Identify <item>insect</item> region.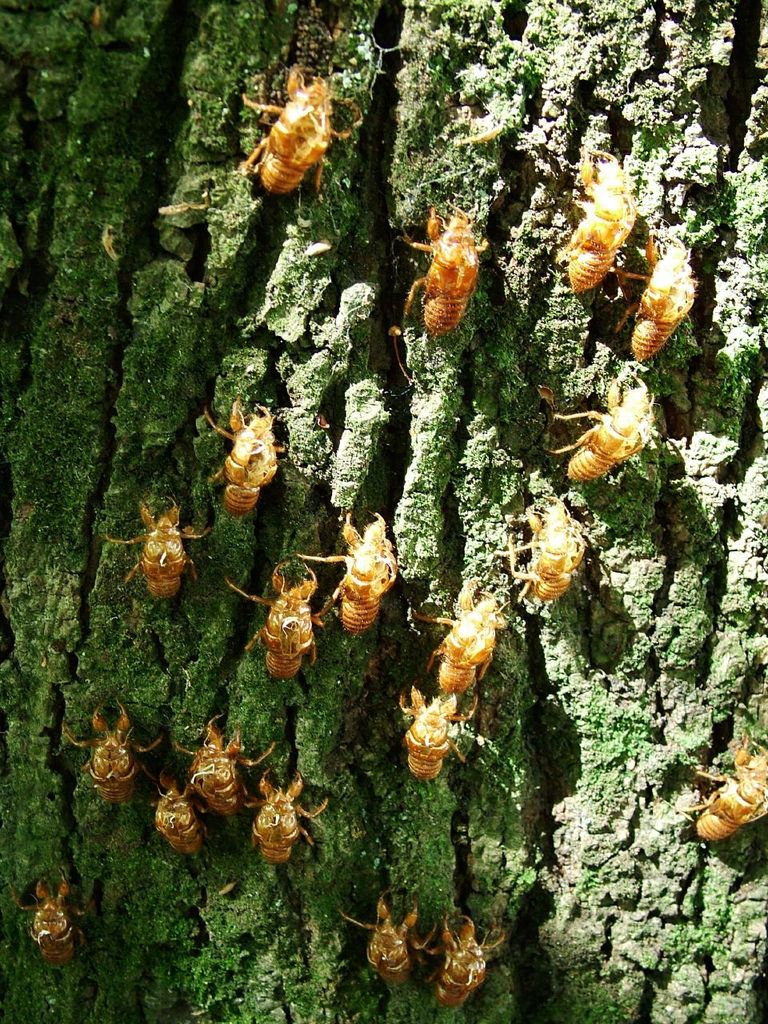
Region: locate(204, 392, 278, 518).
